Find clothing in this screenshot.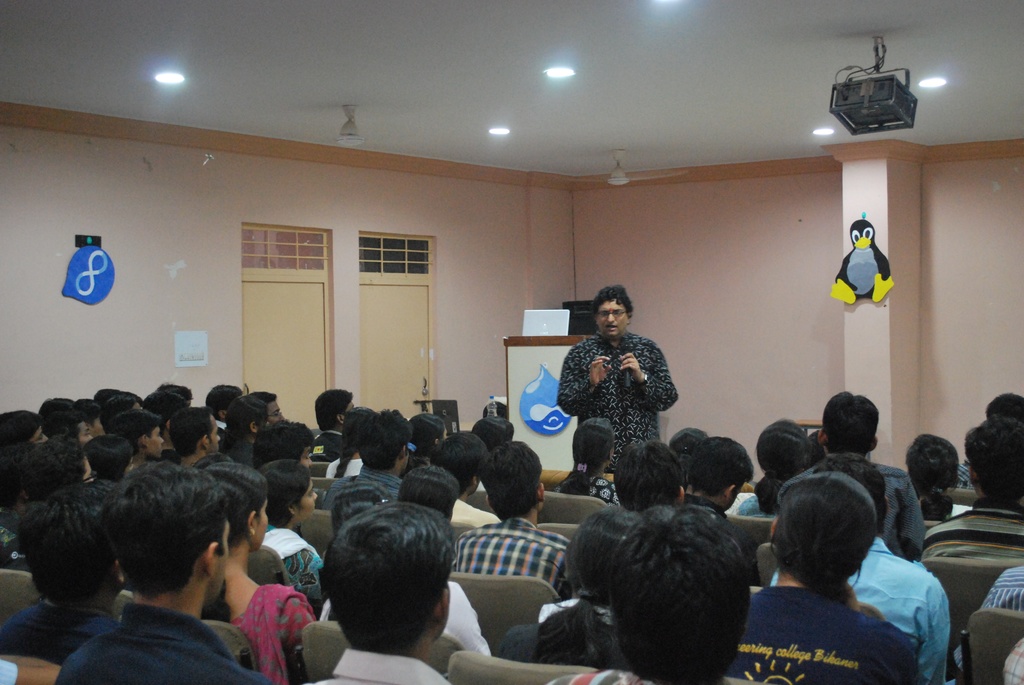
The bounding box for clothing is (729, 484, 774, 520).
